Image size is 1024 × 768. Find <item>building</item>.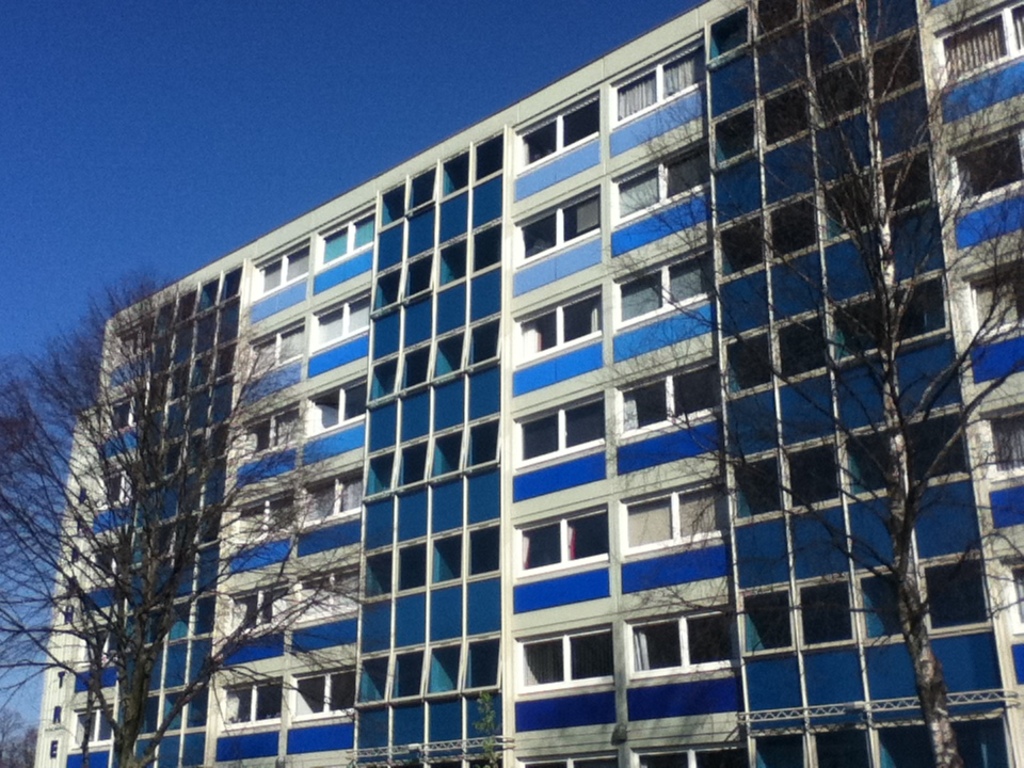
[32,0,1020,767].
